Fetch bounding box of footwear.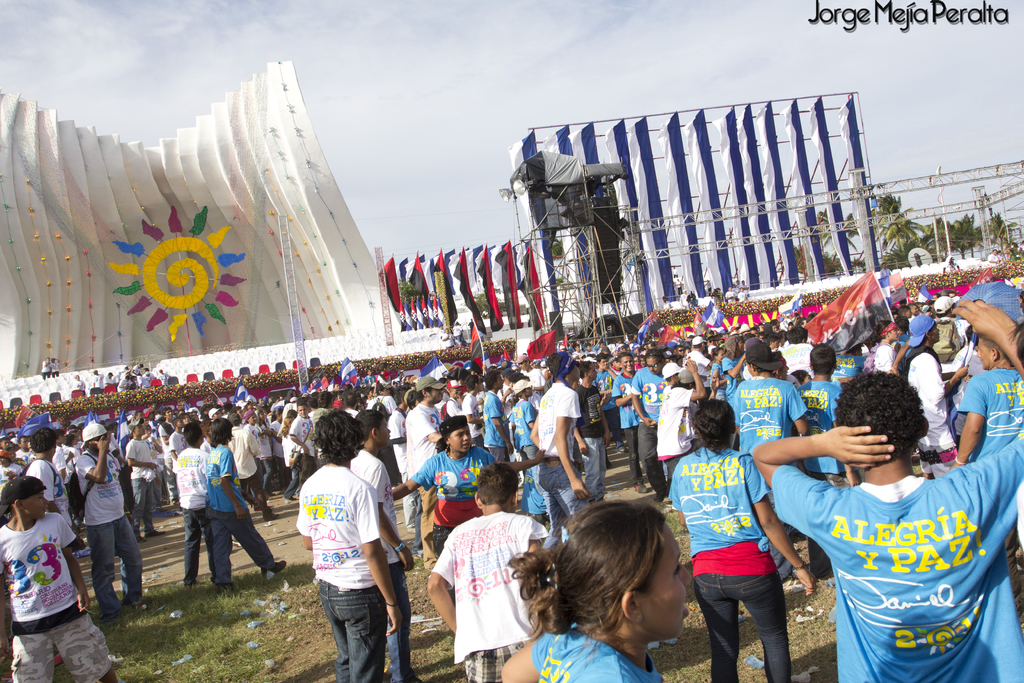
Bbox: 262 490 277 496.
